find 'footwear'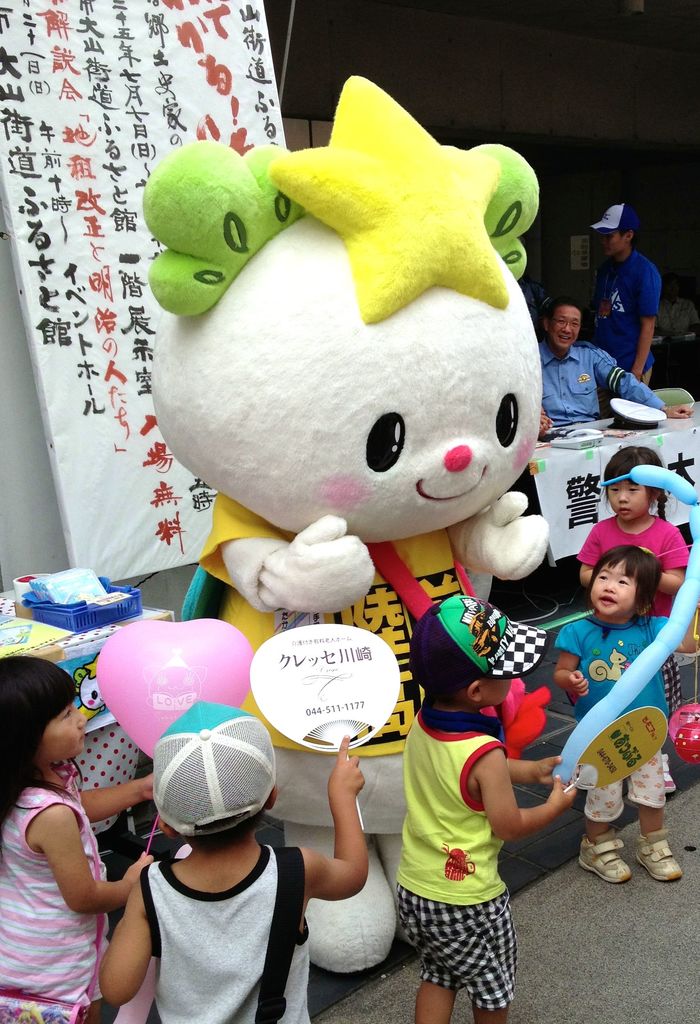
bbox=[576, 834, 637, 884]
